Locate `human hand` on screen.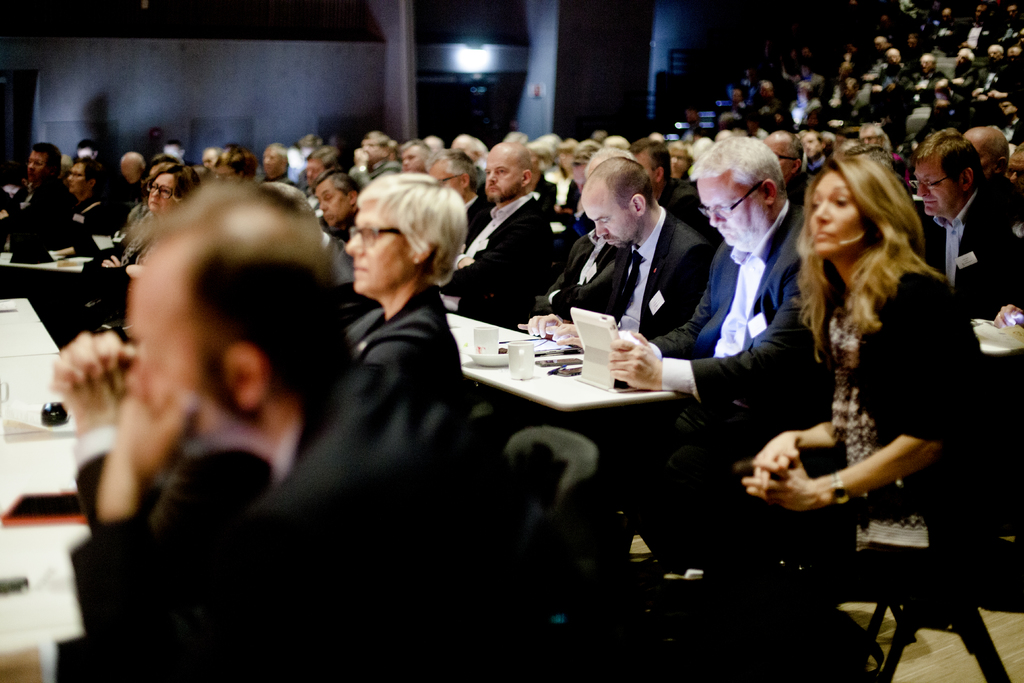
On screen at detection(545, 320, 585, 352).
